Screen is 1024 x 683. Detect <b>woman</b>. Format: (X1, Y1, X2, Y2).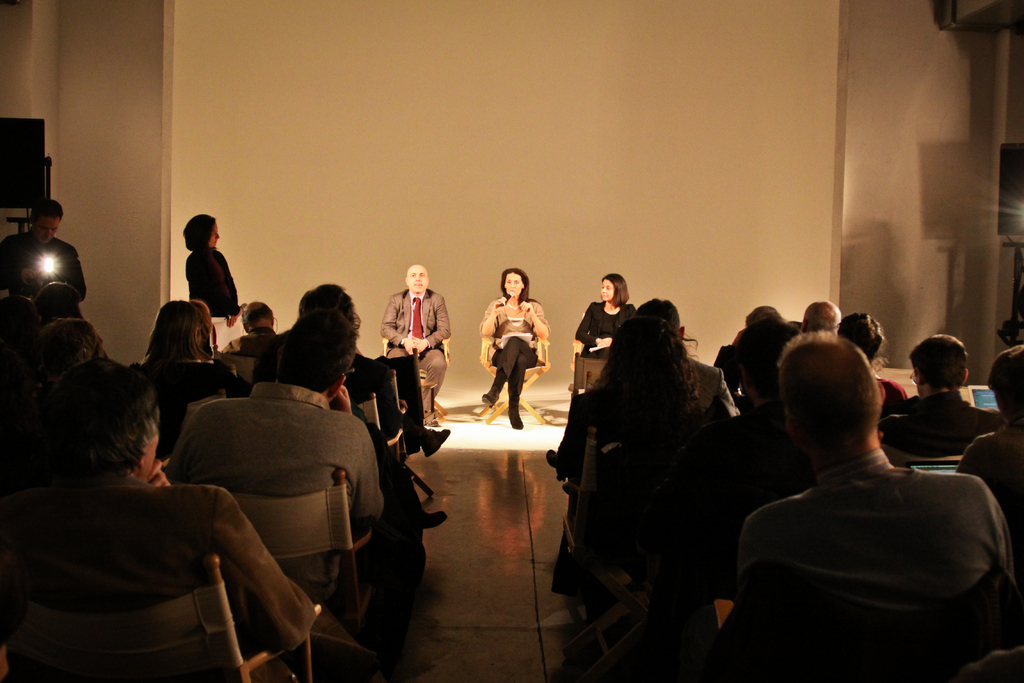
(572, 271, 635, 391).
